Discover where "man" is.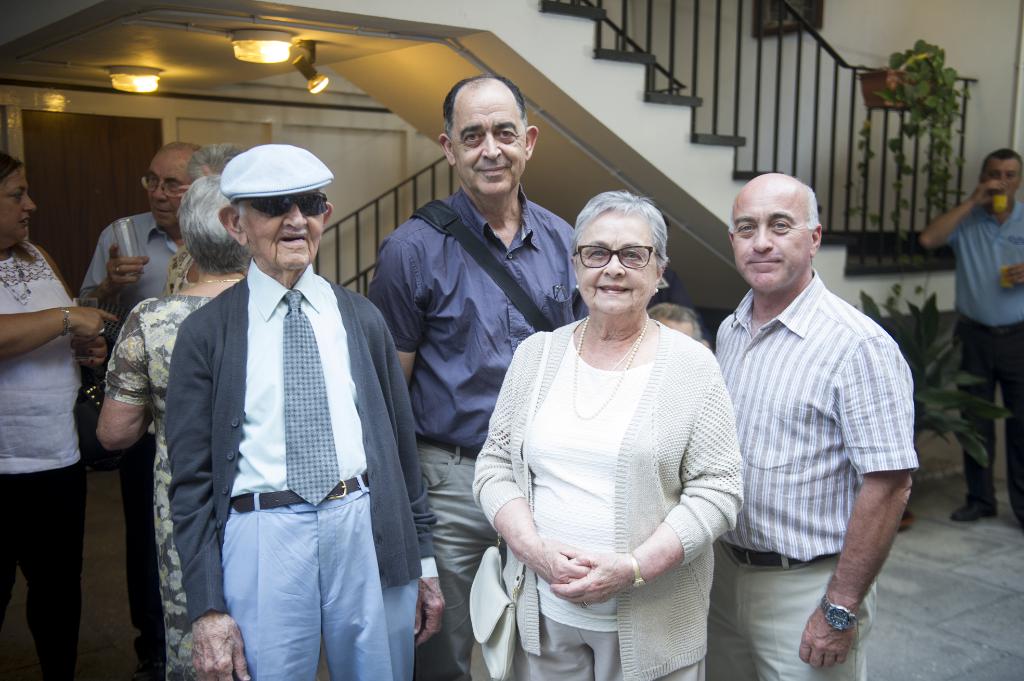
Discovered at box=[137, 119, 430, 680].
